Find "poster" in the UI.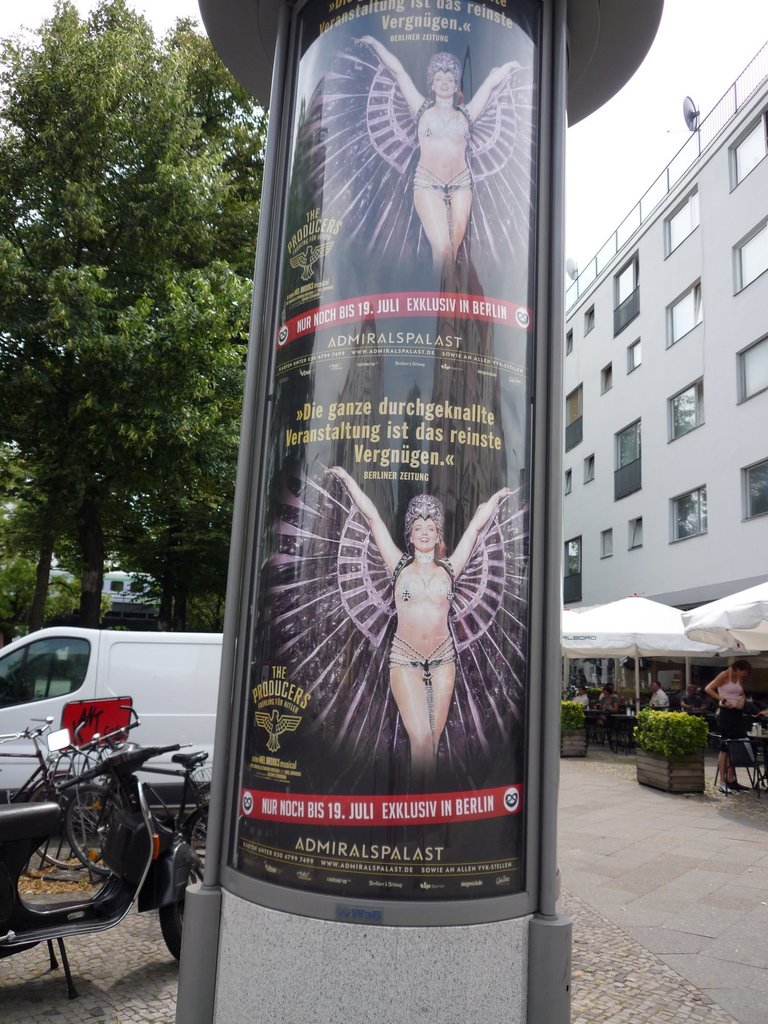
UI element at 215,0,546,902.
